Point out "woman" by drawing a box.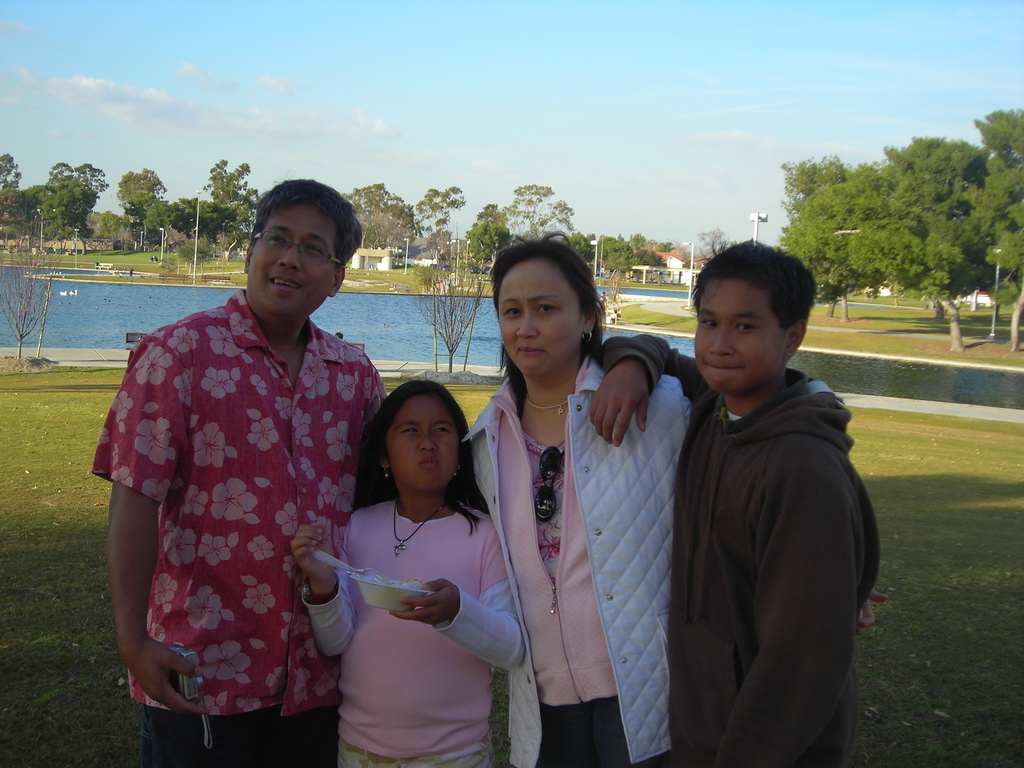
BBox(469, 244, 659, 767).
